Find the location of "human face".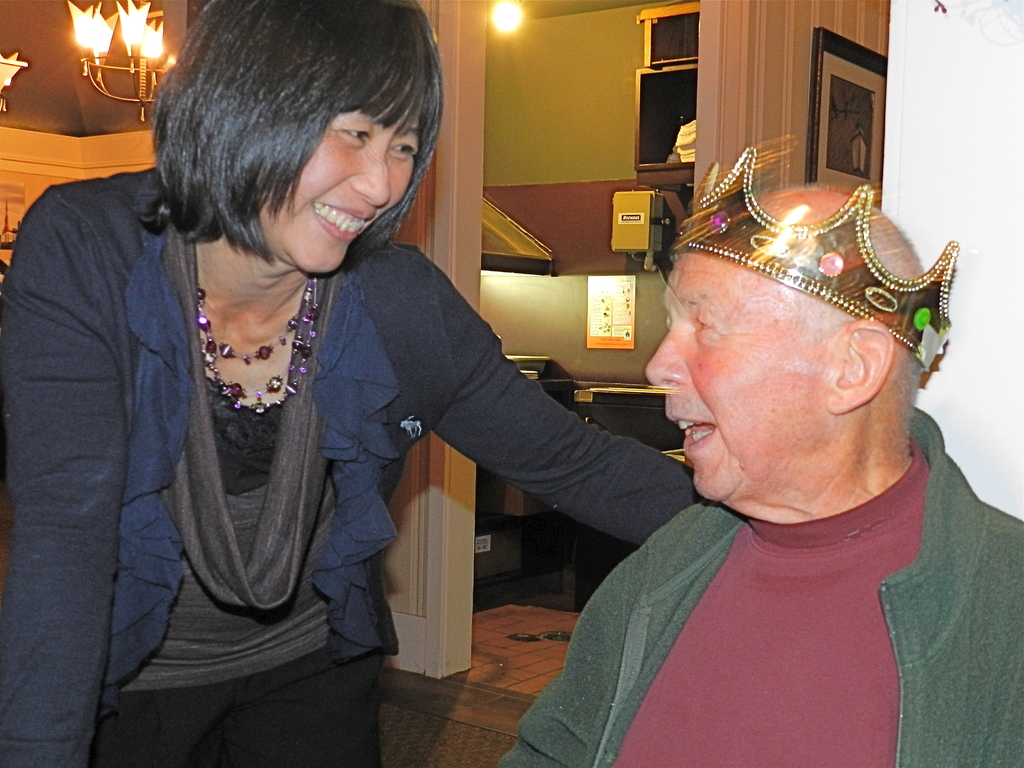
Location: box=[261, 81, 416, 269].
